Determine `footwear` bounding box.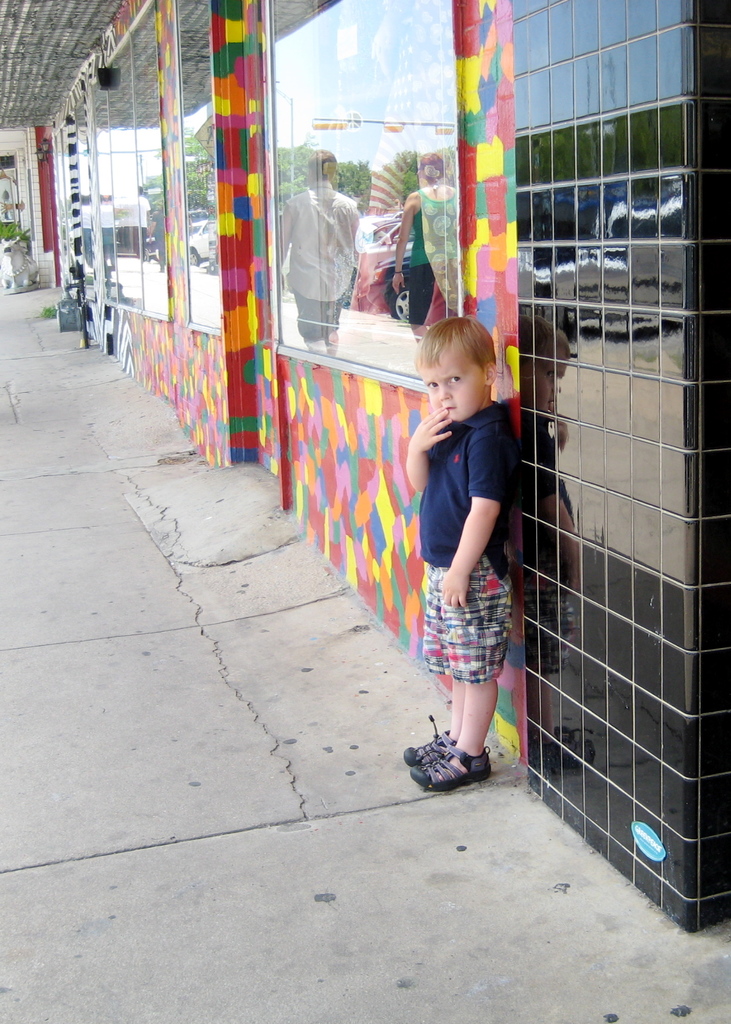
Determined: bbox=(401, 724, 454, 759).
